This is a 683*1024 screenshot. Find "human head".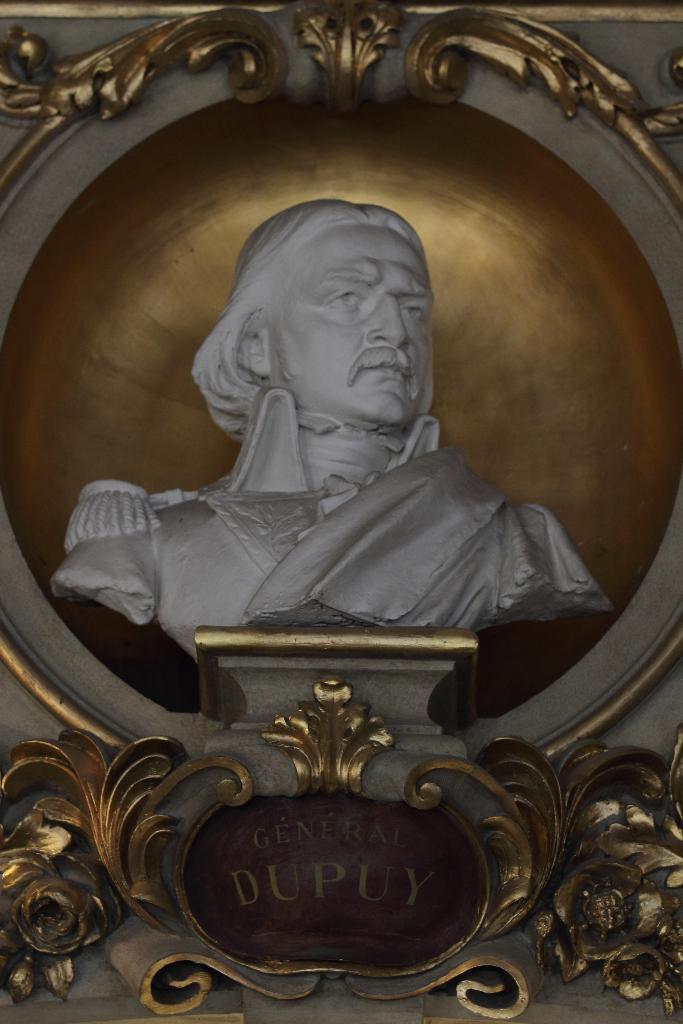
Bounding box: bbox(208, 200, 460, 449).
